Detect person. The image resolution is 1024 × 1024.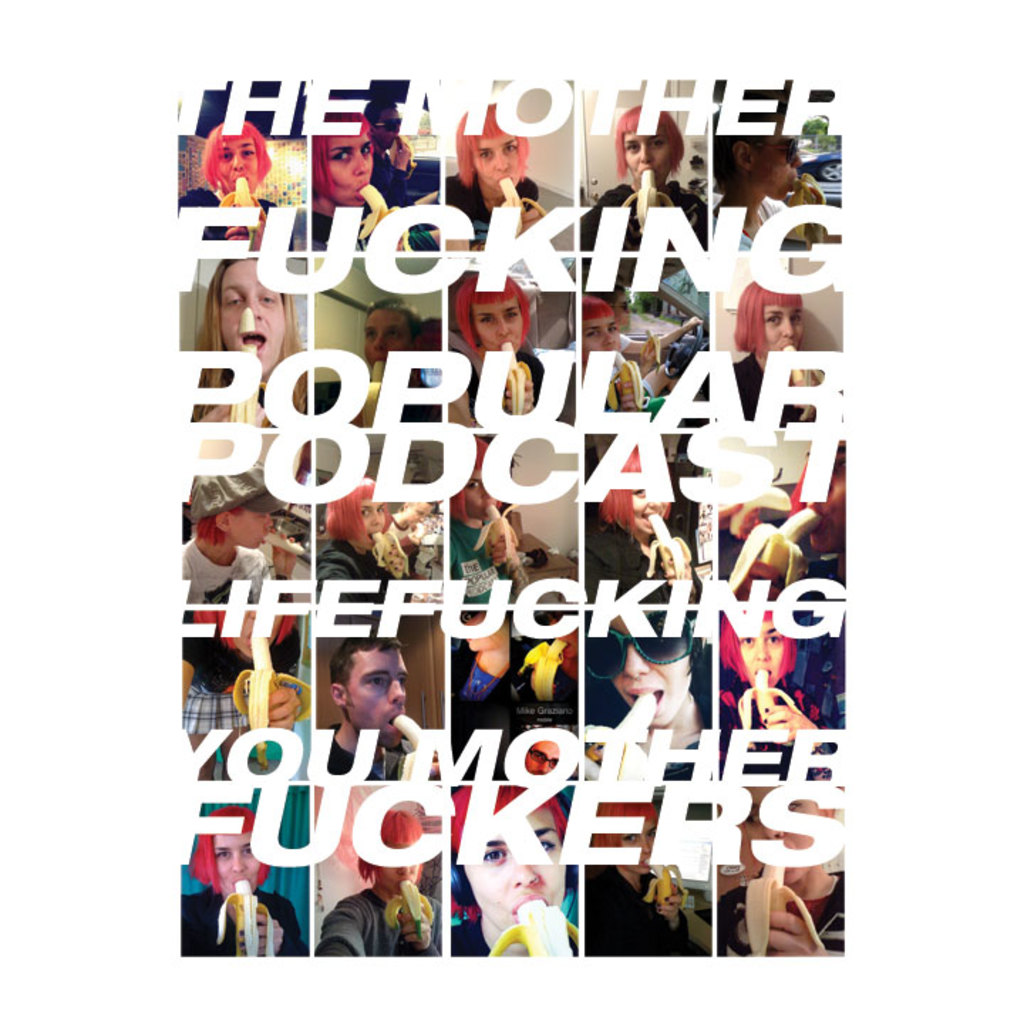
rect(609, 624, 710, 779).
